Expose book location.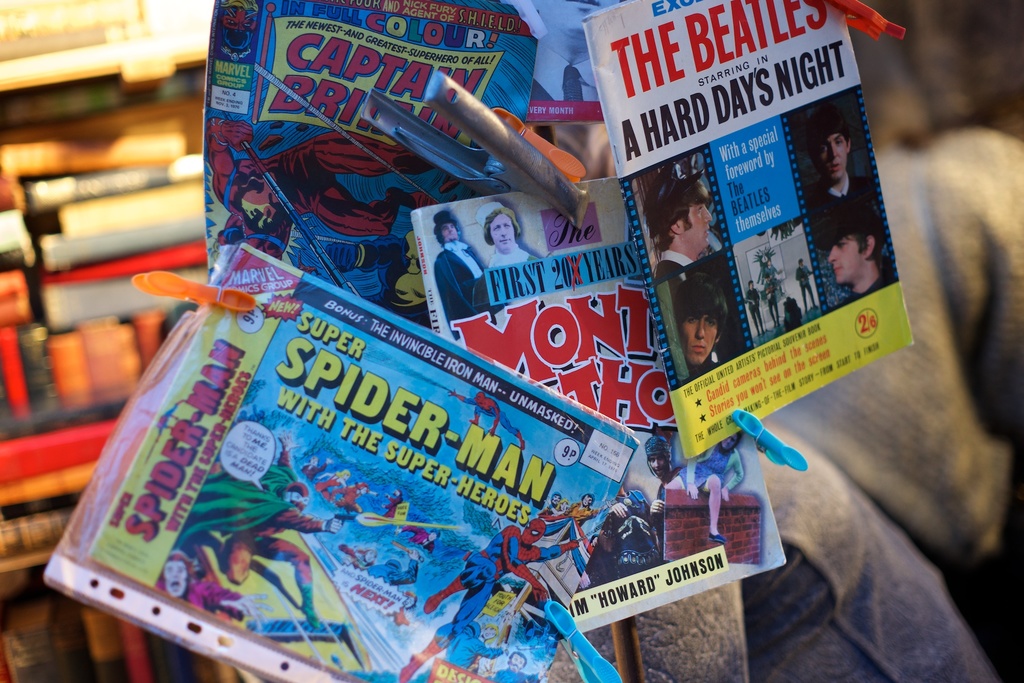
Exposed at [593,0,900,507].
